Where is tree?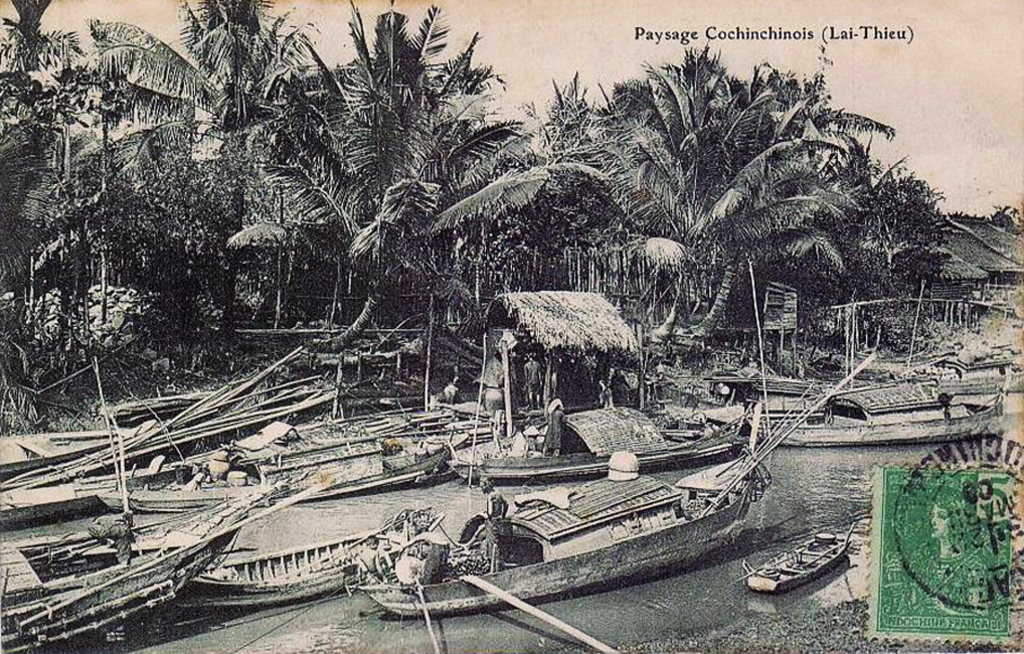
(x1=986, y1=211, x2=1023, y2=233).
